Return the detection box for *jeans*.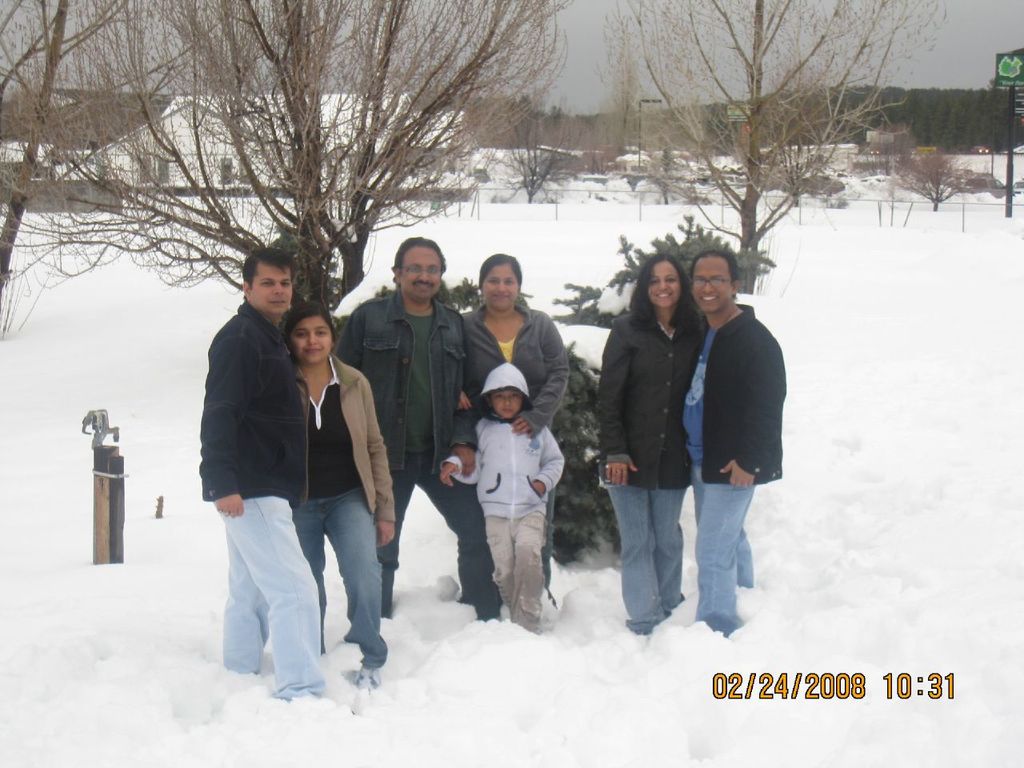
BBox(270, 480, 394, 692).
